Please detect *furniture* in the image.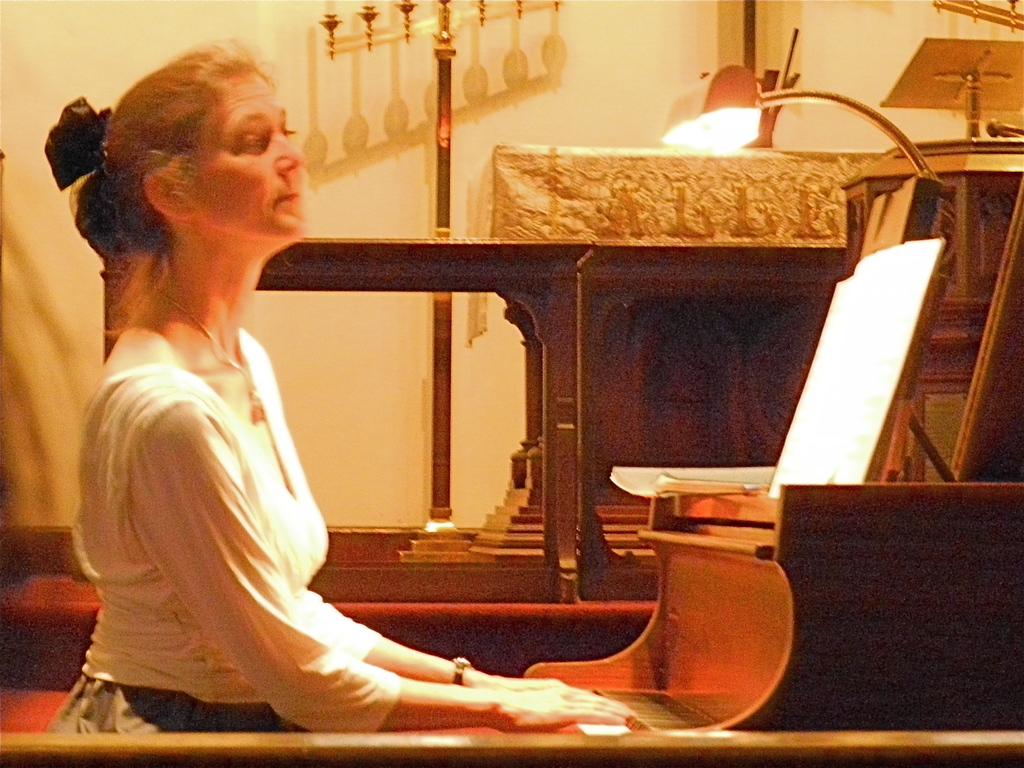
(97,243,846,601).
